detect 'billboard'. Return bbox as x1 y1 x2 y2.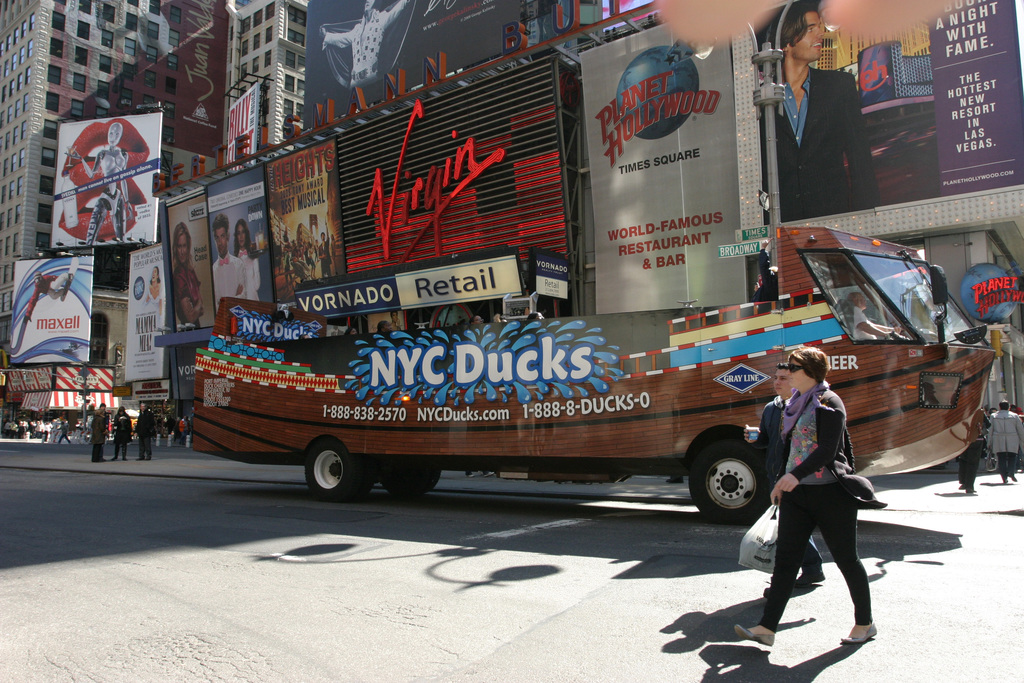
52 109 163 248.
